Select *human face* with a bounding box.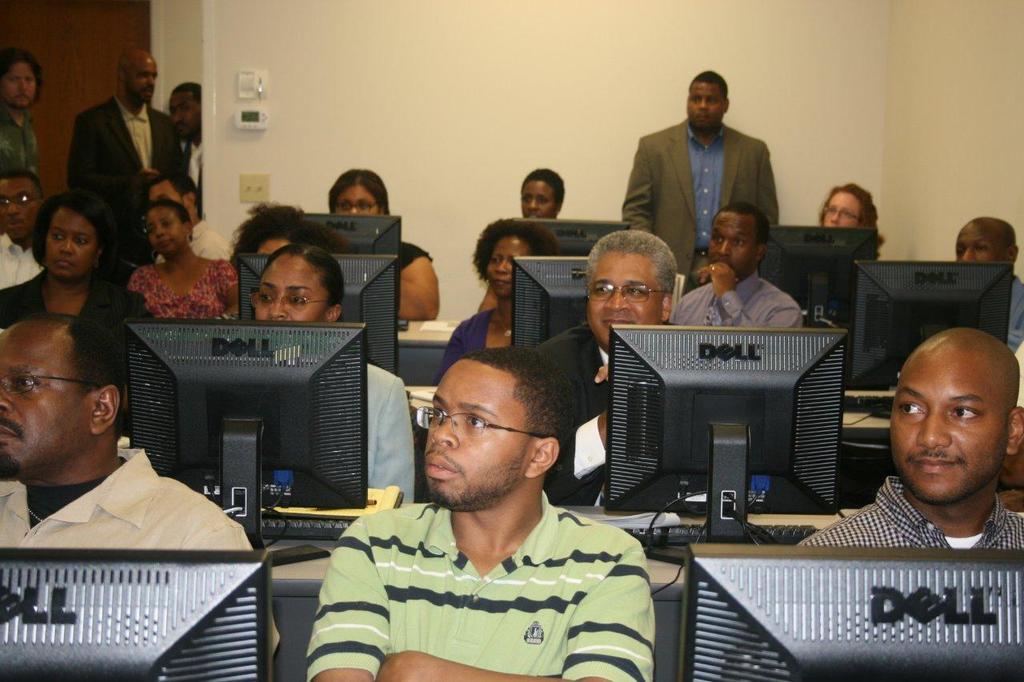
[685,81,726,132].
